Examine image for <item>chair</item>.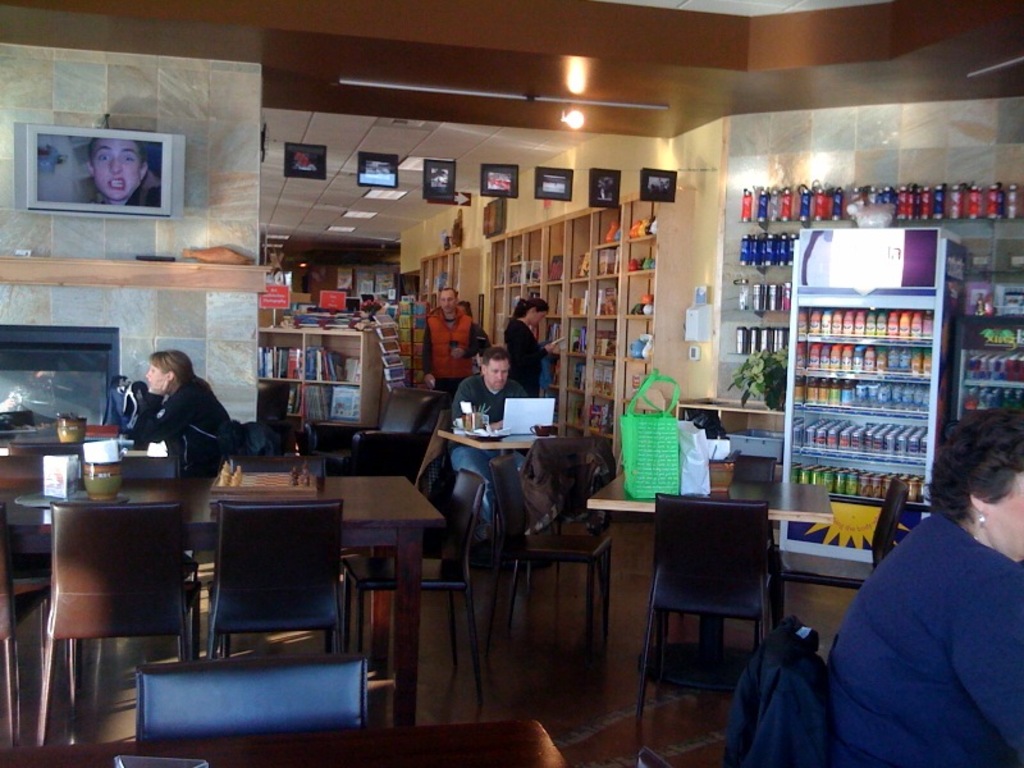
Examination result: <region>3, 454, 58, 481</region>.
